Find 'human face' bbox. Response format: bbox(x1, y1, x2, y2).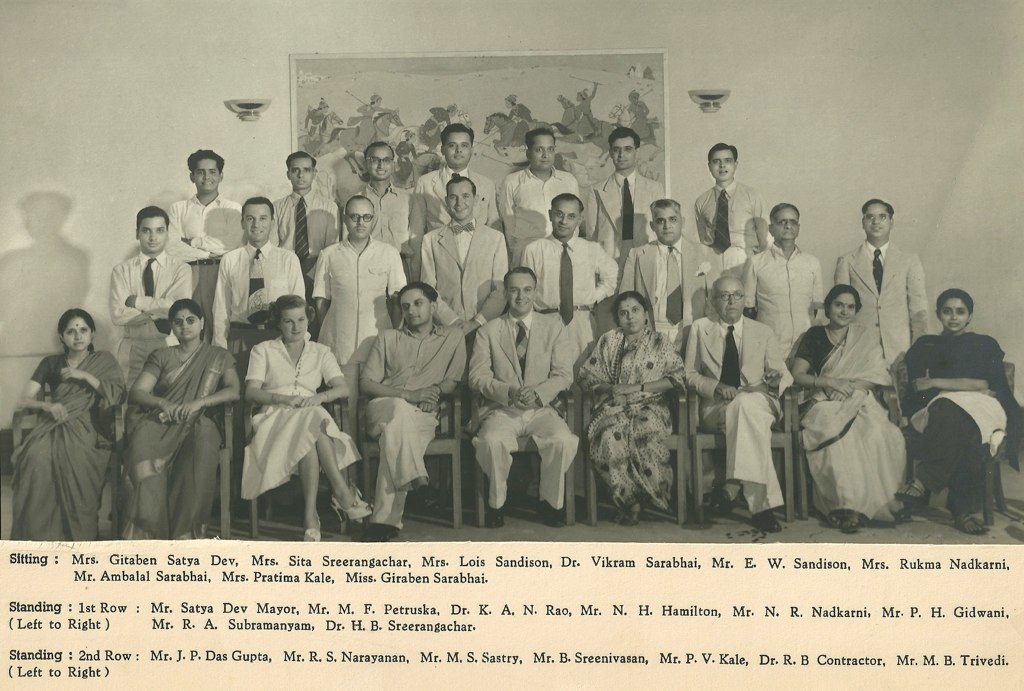
bbox(773, 206, 799, 241).
